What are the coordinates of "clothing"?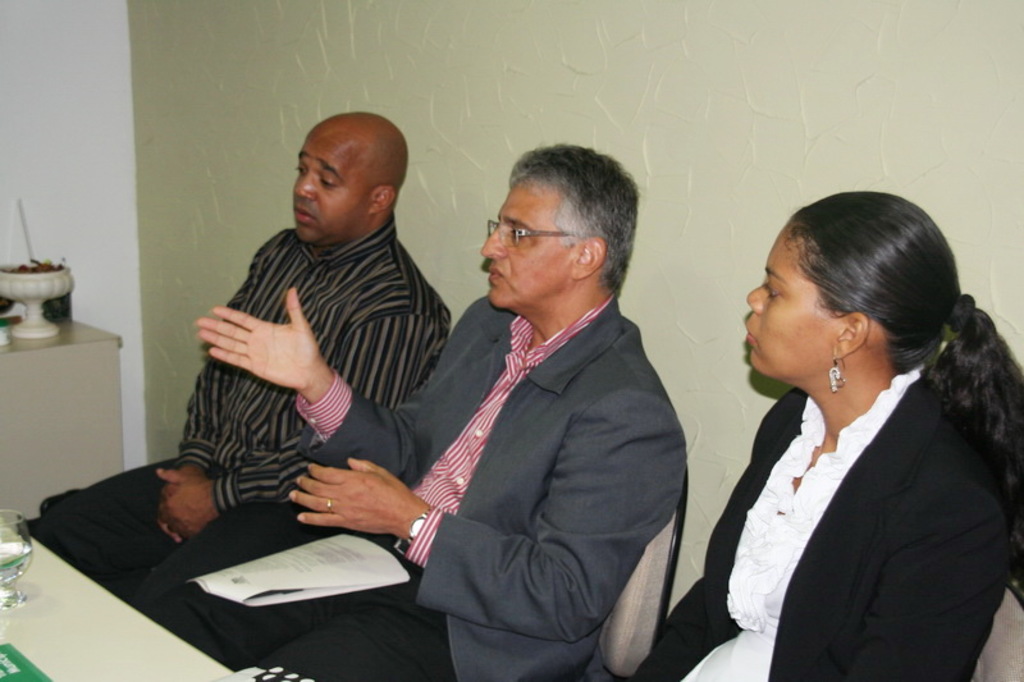
box(285, 280, 684, 678).
